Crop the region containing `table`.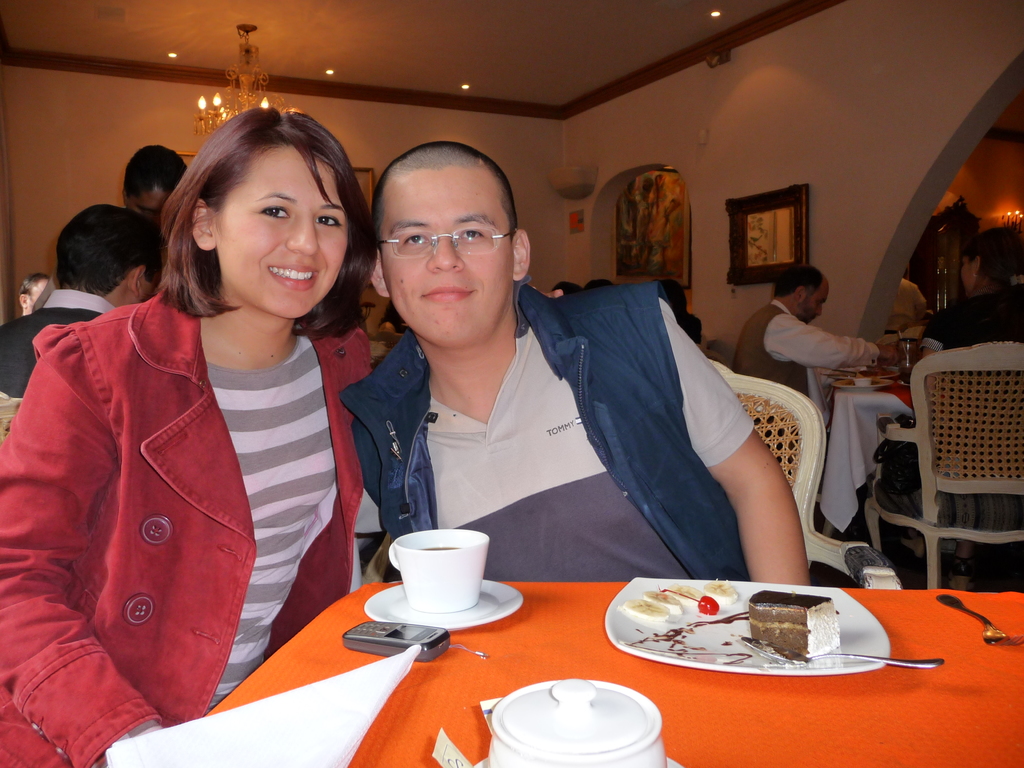
Crop region: select_region(196, 579, 1023, 767).
